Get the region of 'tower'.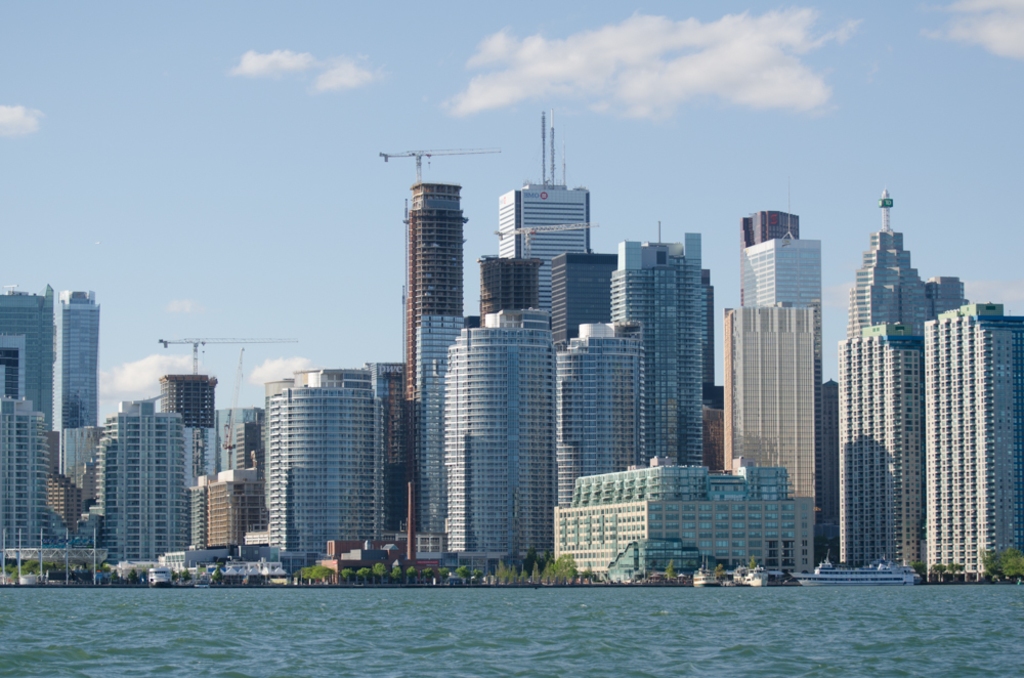
box=[478, 260, 545, 323].
